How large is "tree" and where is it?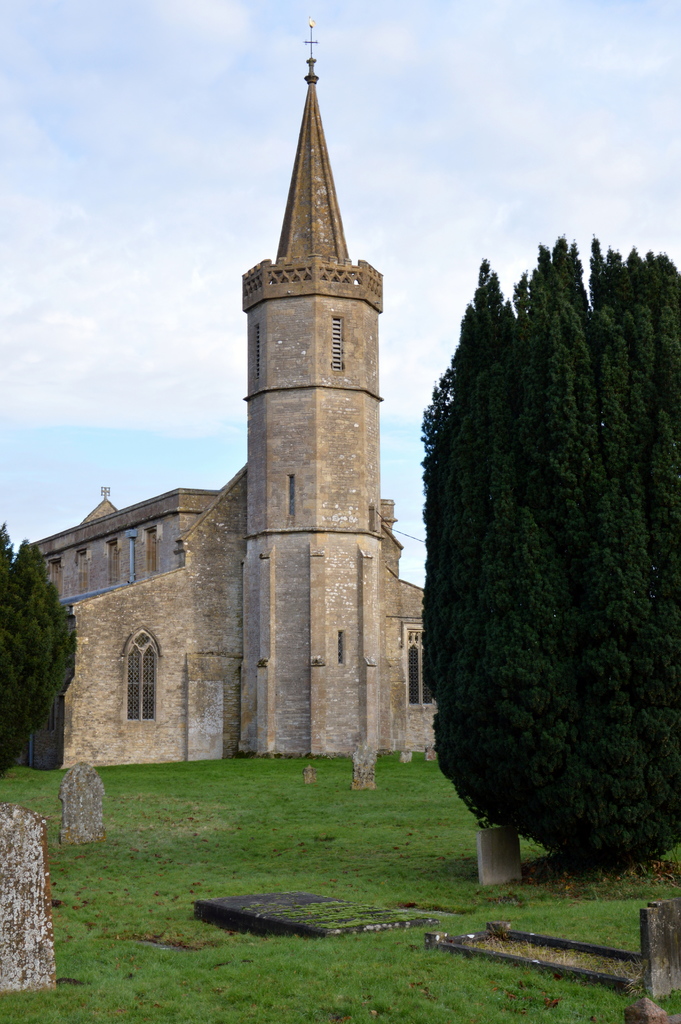
Bounding box: (0,538,81,757).
